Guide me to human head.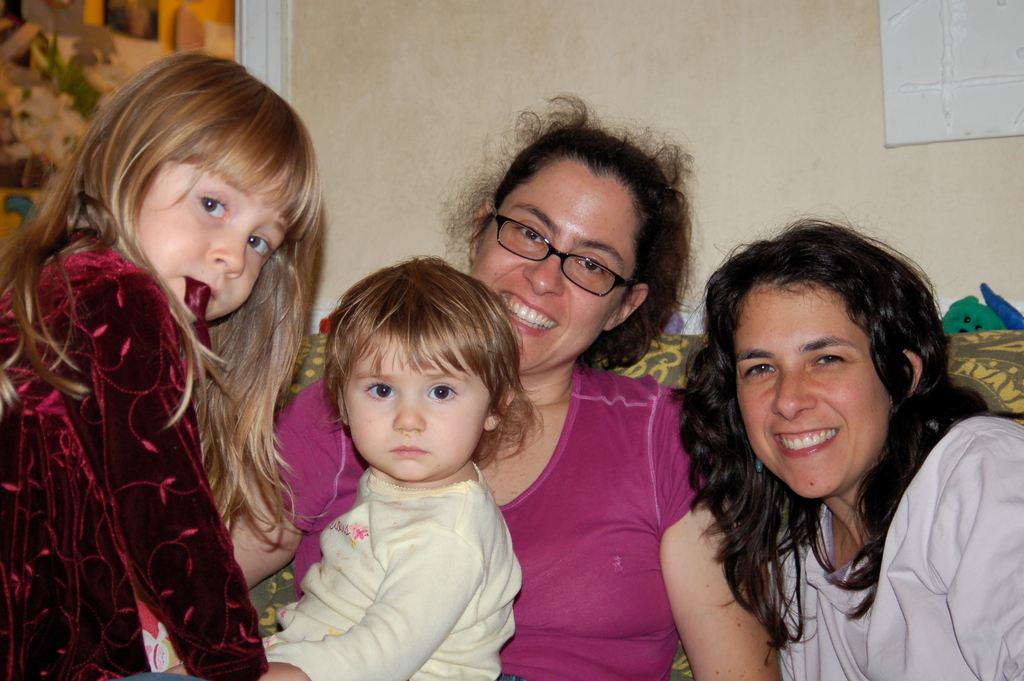
Guidance: [left=467, top=107, right=676, bottom=347].
